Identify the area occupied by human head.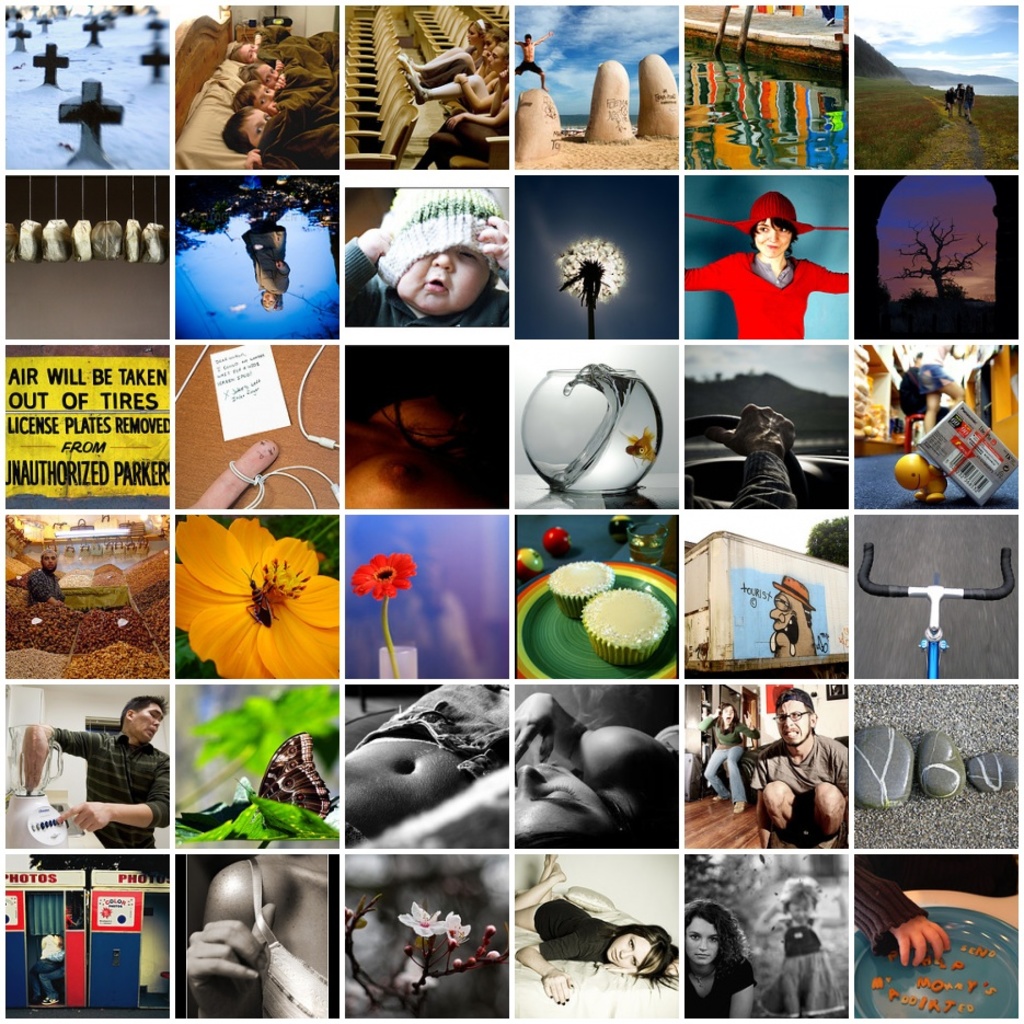
Area: {"left": 786, "top": 877, "right": 820, "bottom": 921}.
